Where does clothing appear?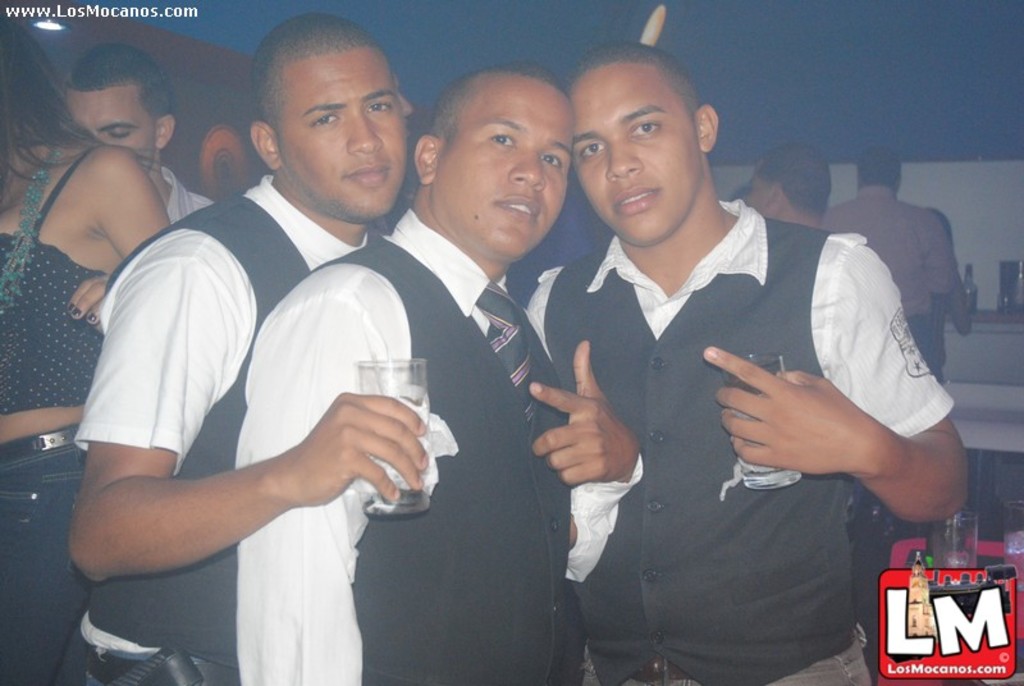
Appears at 234 209 646 685.
